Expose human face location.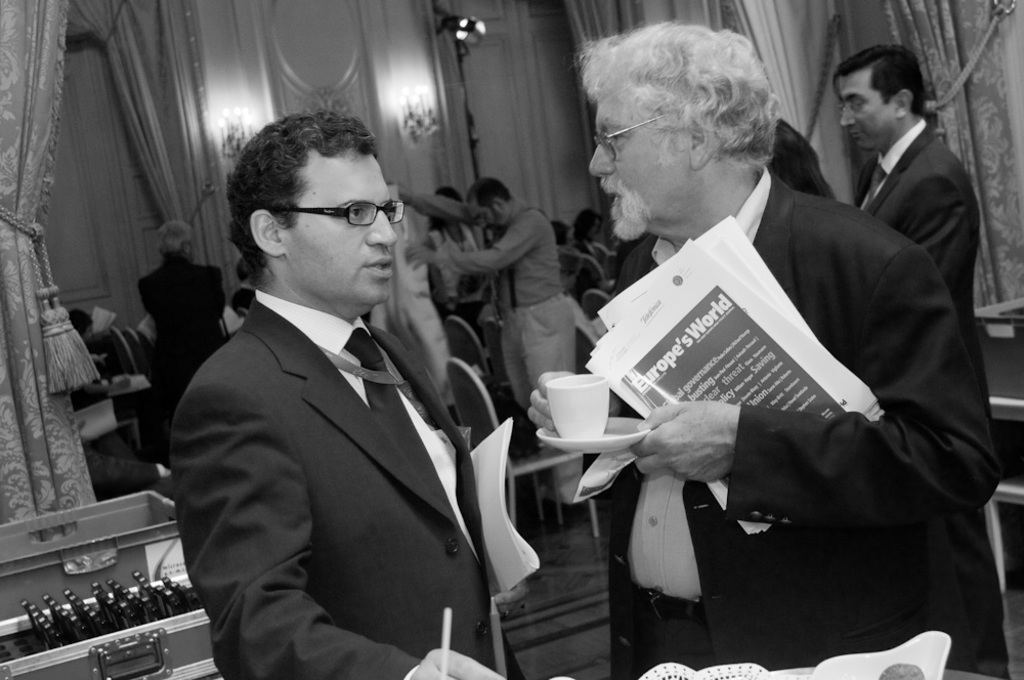
Exposed at <region>588, 105, 691, 230</region>.
